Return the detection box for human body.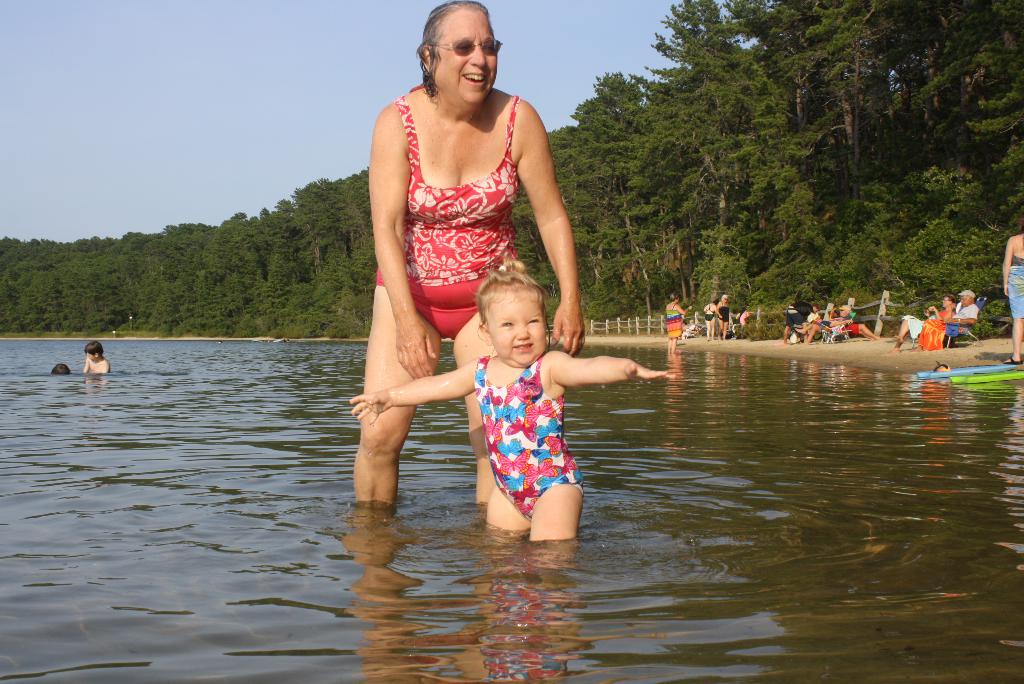
box=[80, 357, 111, 377].
